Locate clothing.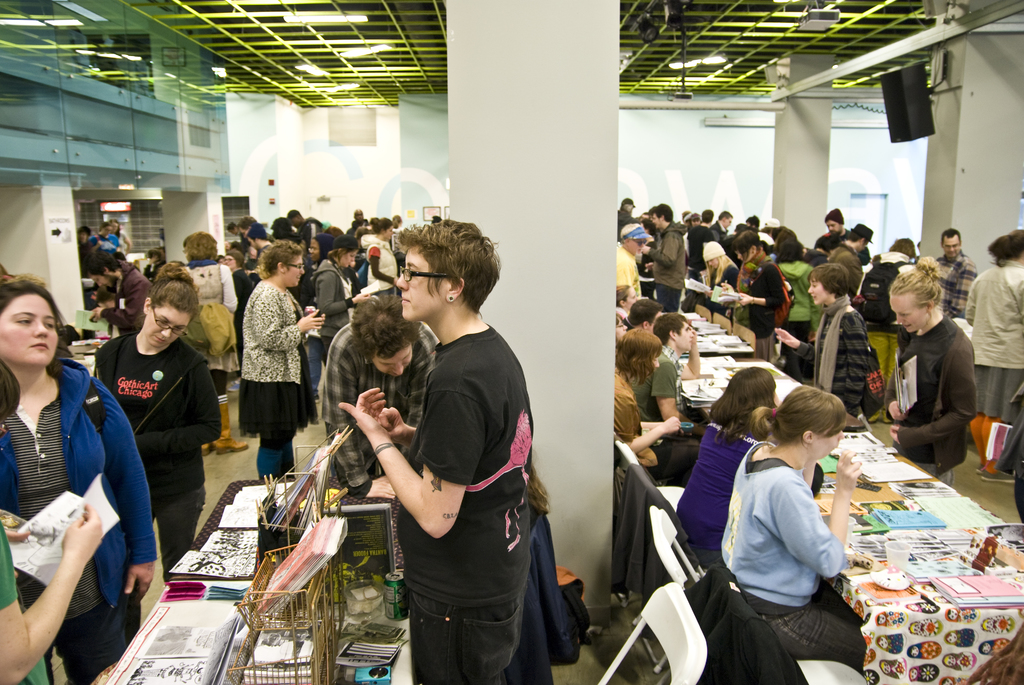
Bounding box: BBox(777, 257, 808, 320).
